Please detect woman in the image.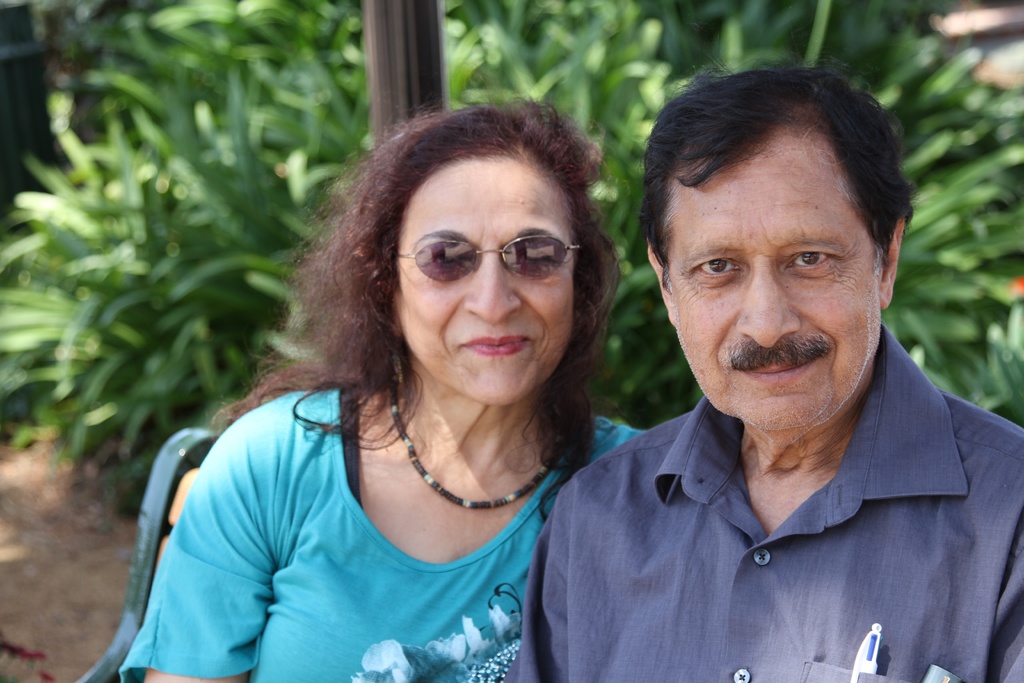
Rect(109, 99, 684, 645).
